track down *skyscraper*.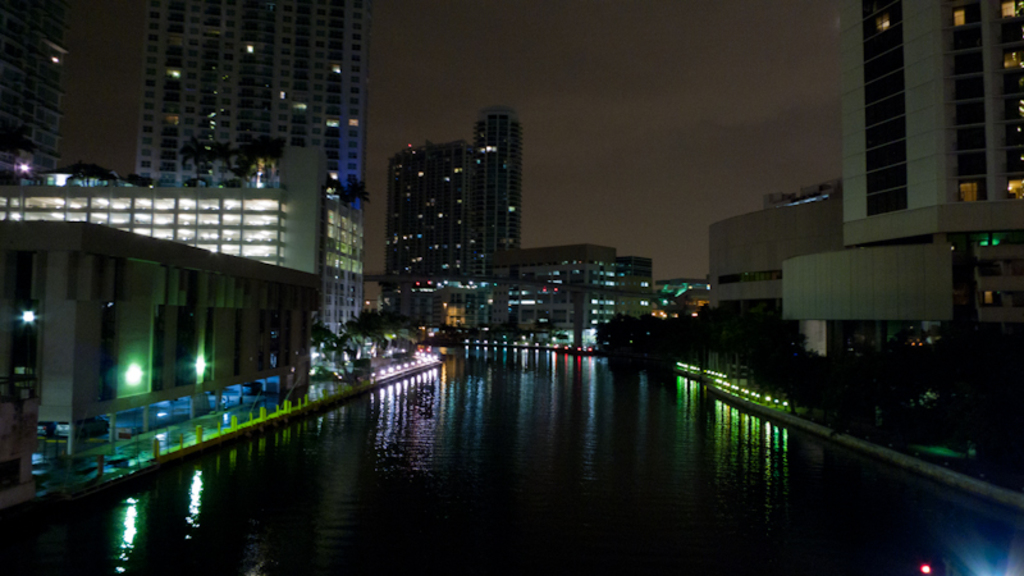
Tracked to 470, 108, 525, 280.
